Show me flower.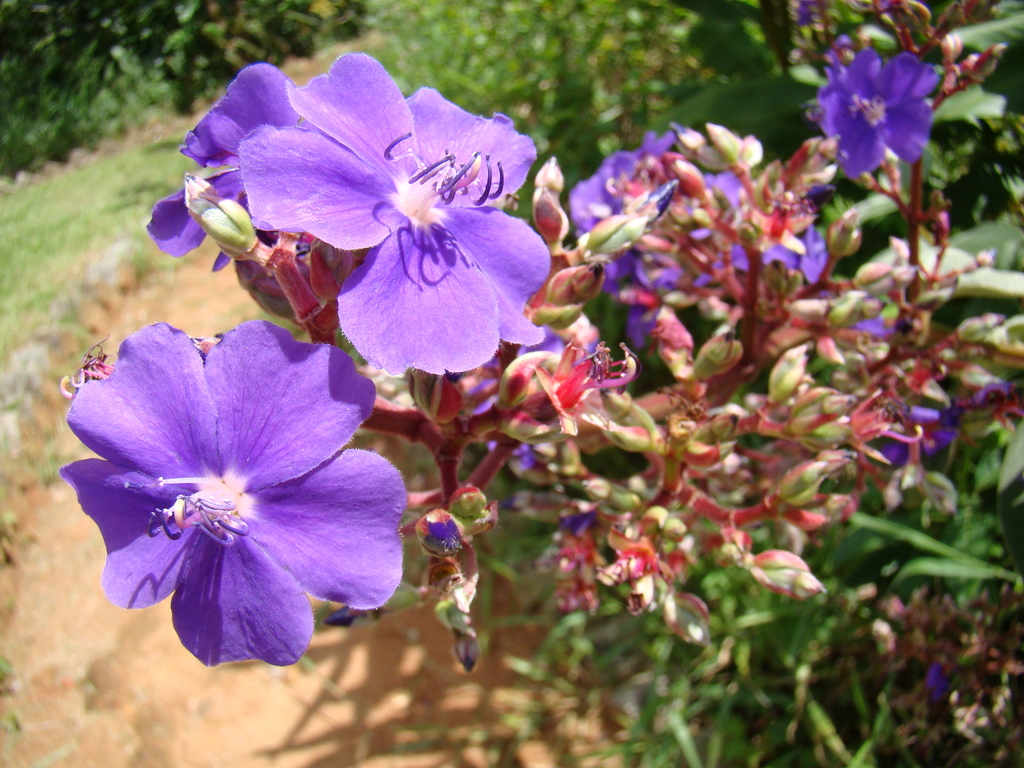
flower is here: 817,48,947,186.
